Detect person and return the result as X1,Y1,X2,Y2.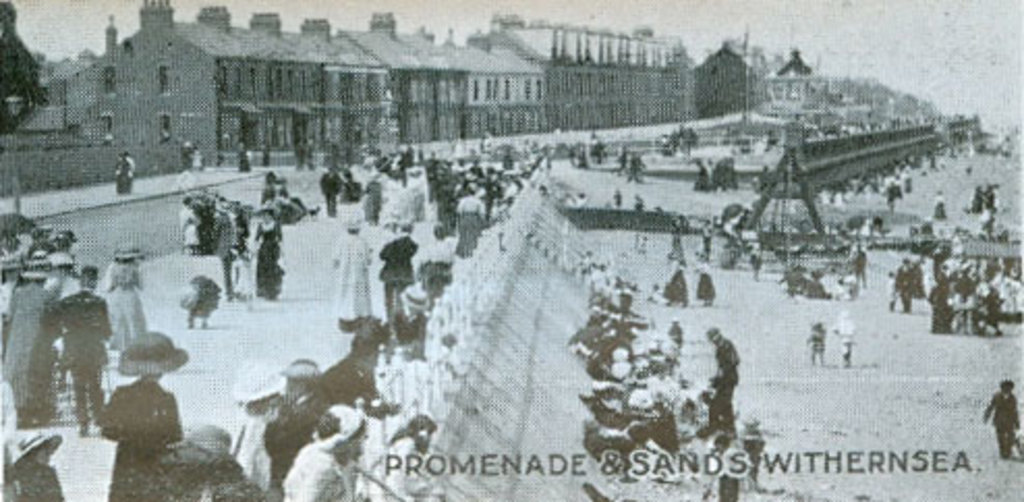
97,338,184,500.
